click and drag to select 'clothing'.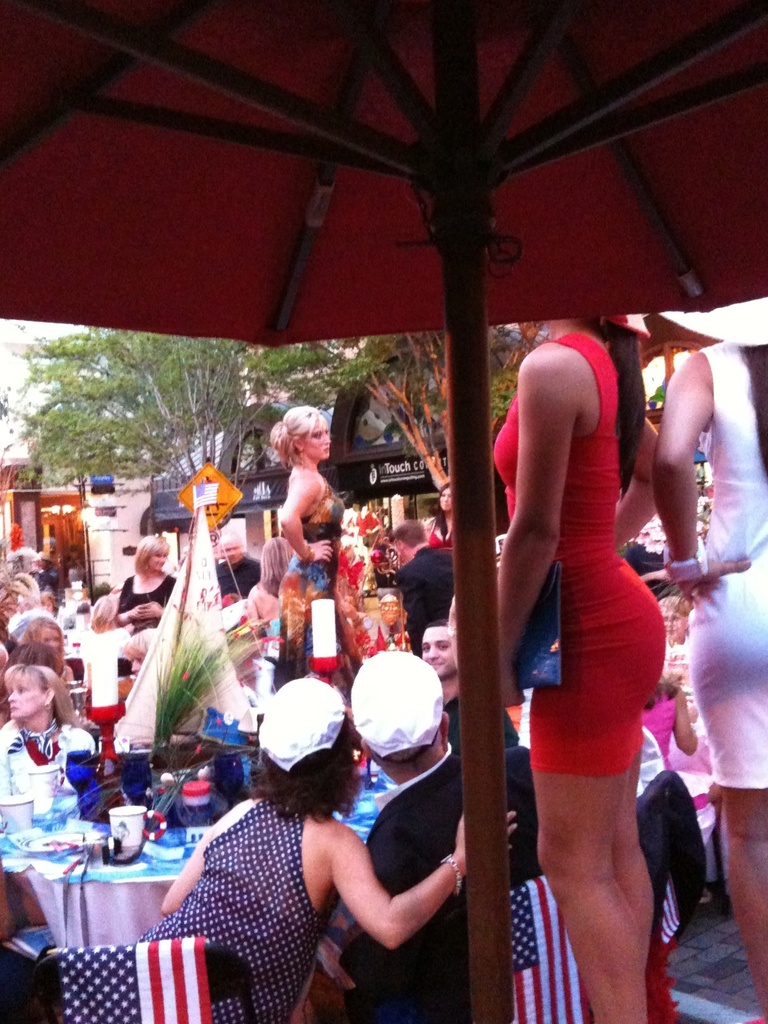
Selection: x1=26, y1=550, x2=96, y2=636.
